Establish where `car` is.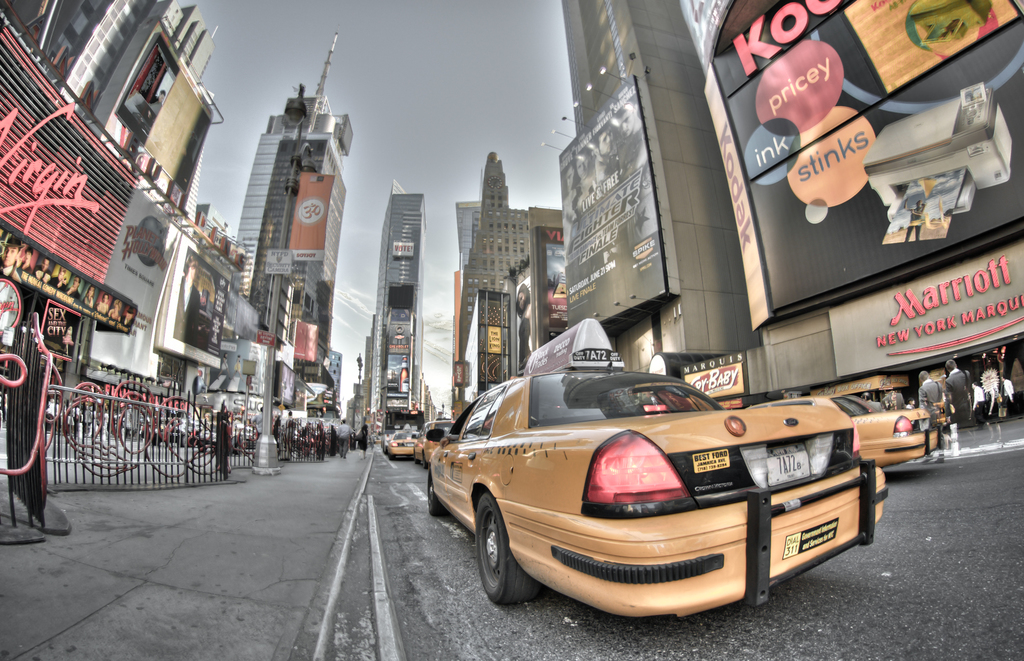
Established at 428/320/887/619.
